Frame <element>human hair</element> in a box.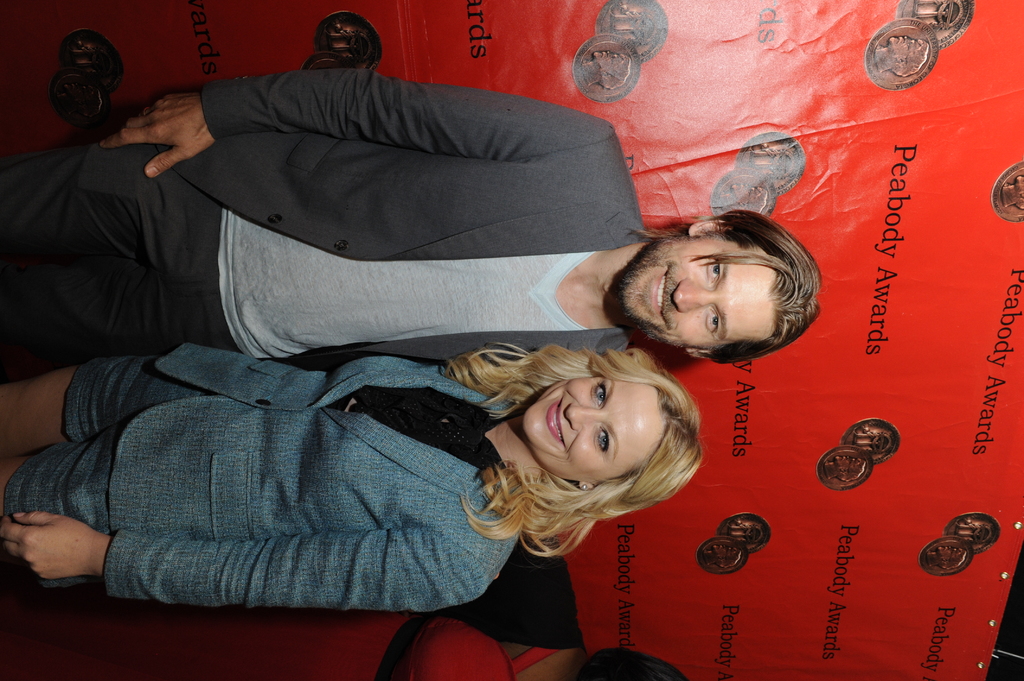
[486,332,708,553].
